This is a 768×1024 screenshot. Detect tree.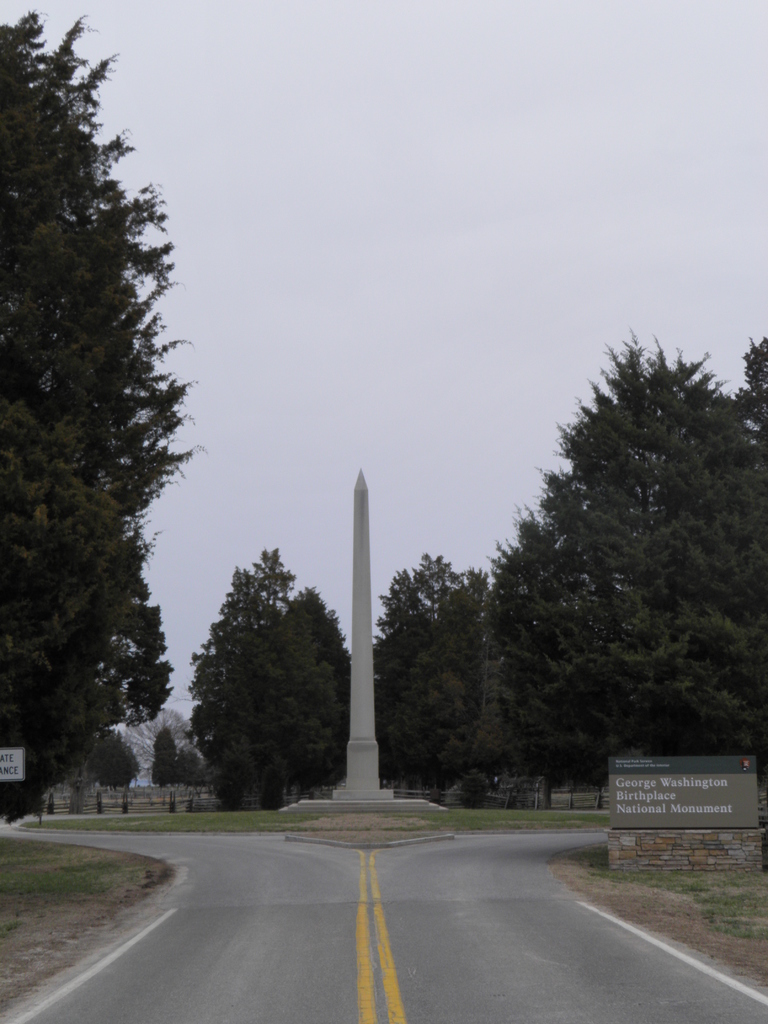
pyautogui.locateOnScreen(182, 743, 213, 788).
